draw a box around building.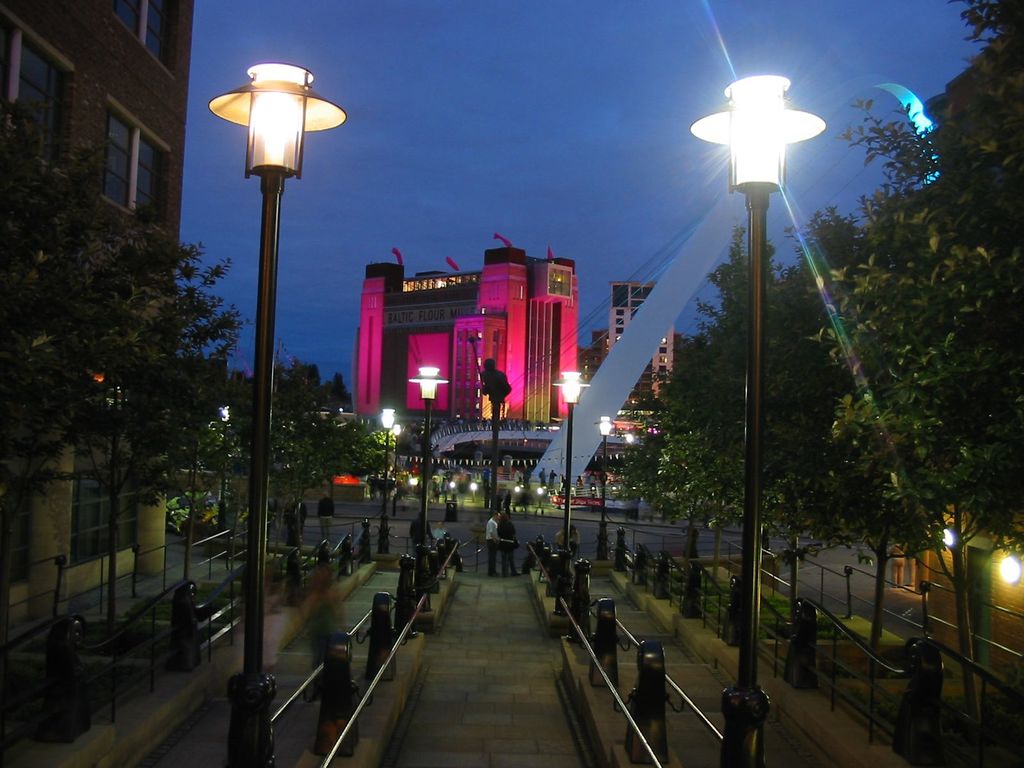
582/280/687/437.
